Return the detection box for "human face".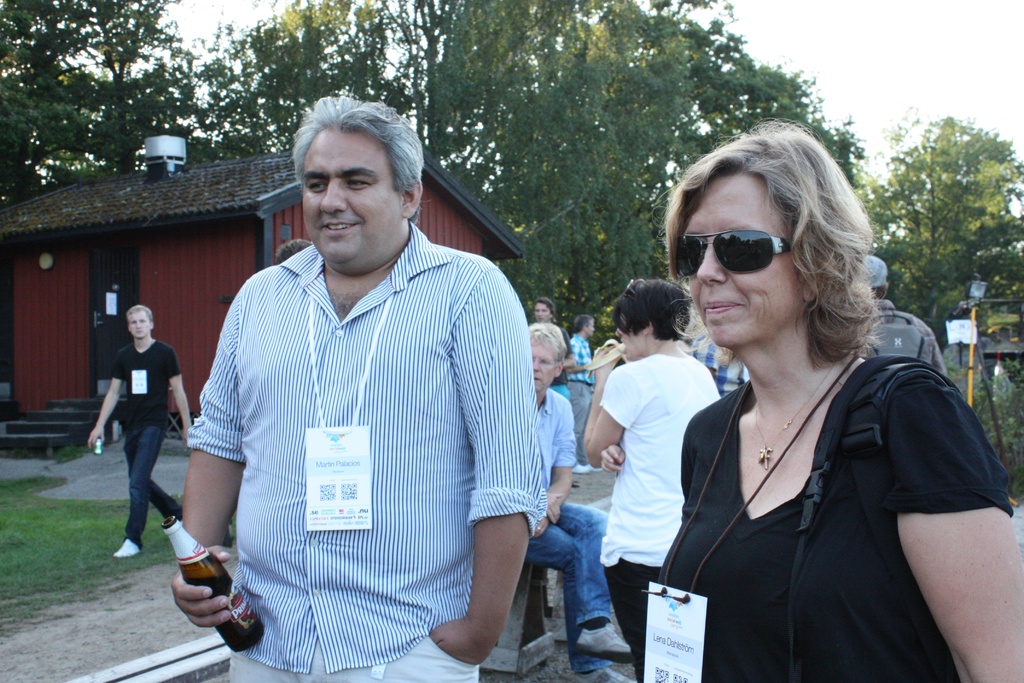
left=583, top=320, right=598, bottom=334.
